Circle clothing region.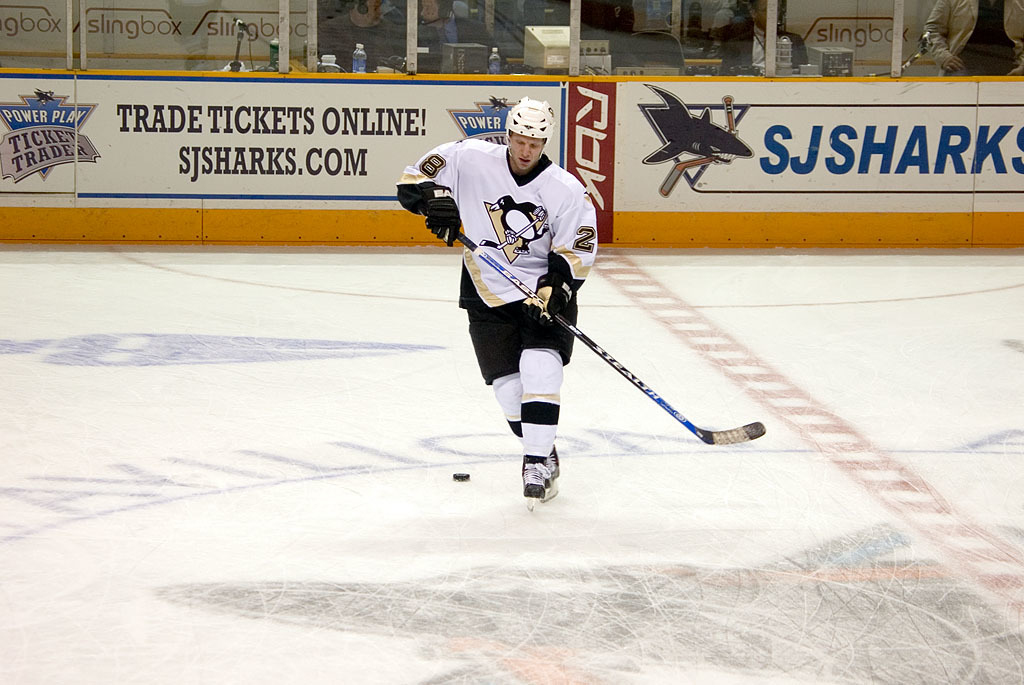
Region: left=379, top=127, right=592, bottom=476.
